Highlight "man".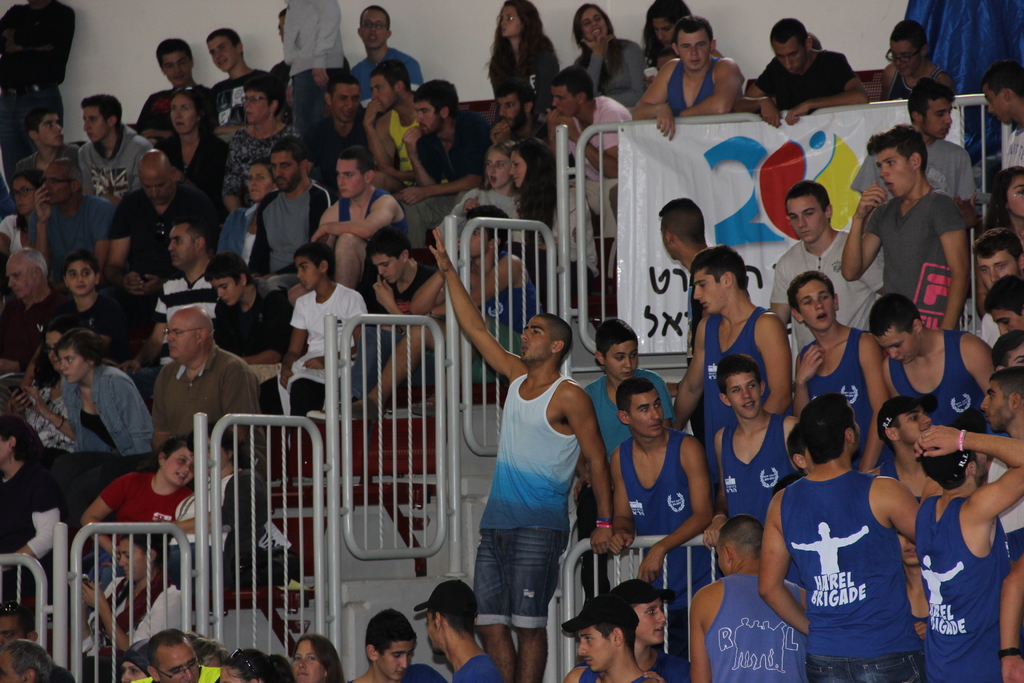
Highlighted region: [left=74, top=93, right=152, bottom=208].
